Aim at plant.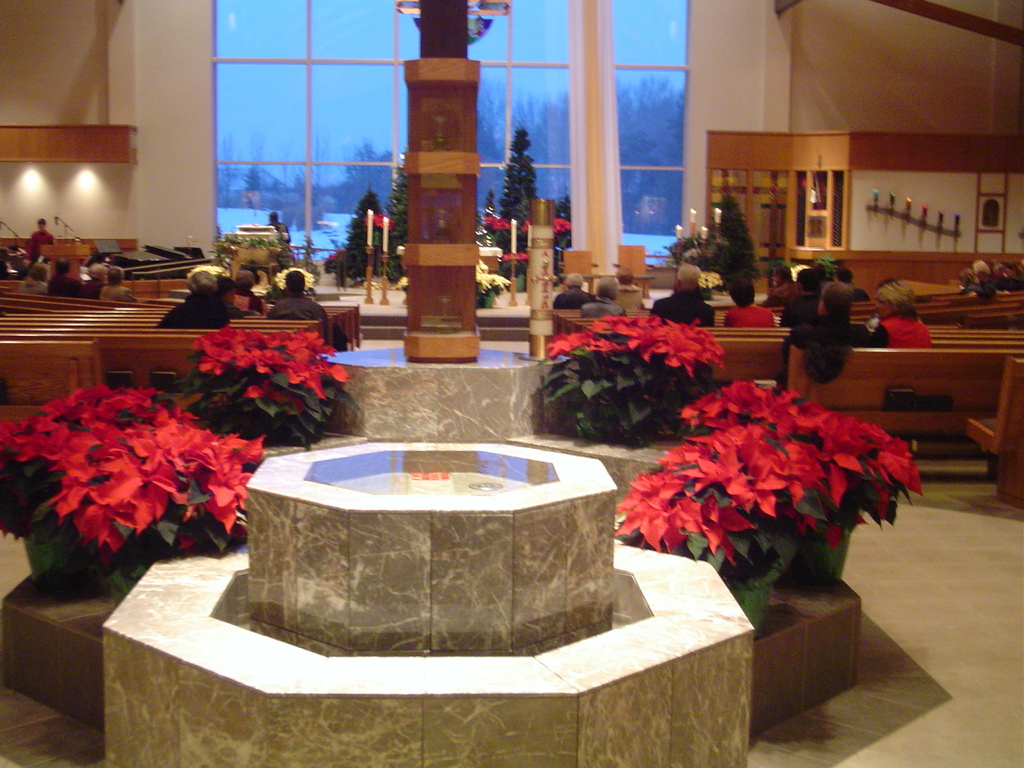
Aimed at bbox=(473, 254, 511, 306).
